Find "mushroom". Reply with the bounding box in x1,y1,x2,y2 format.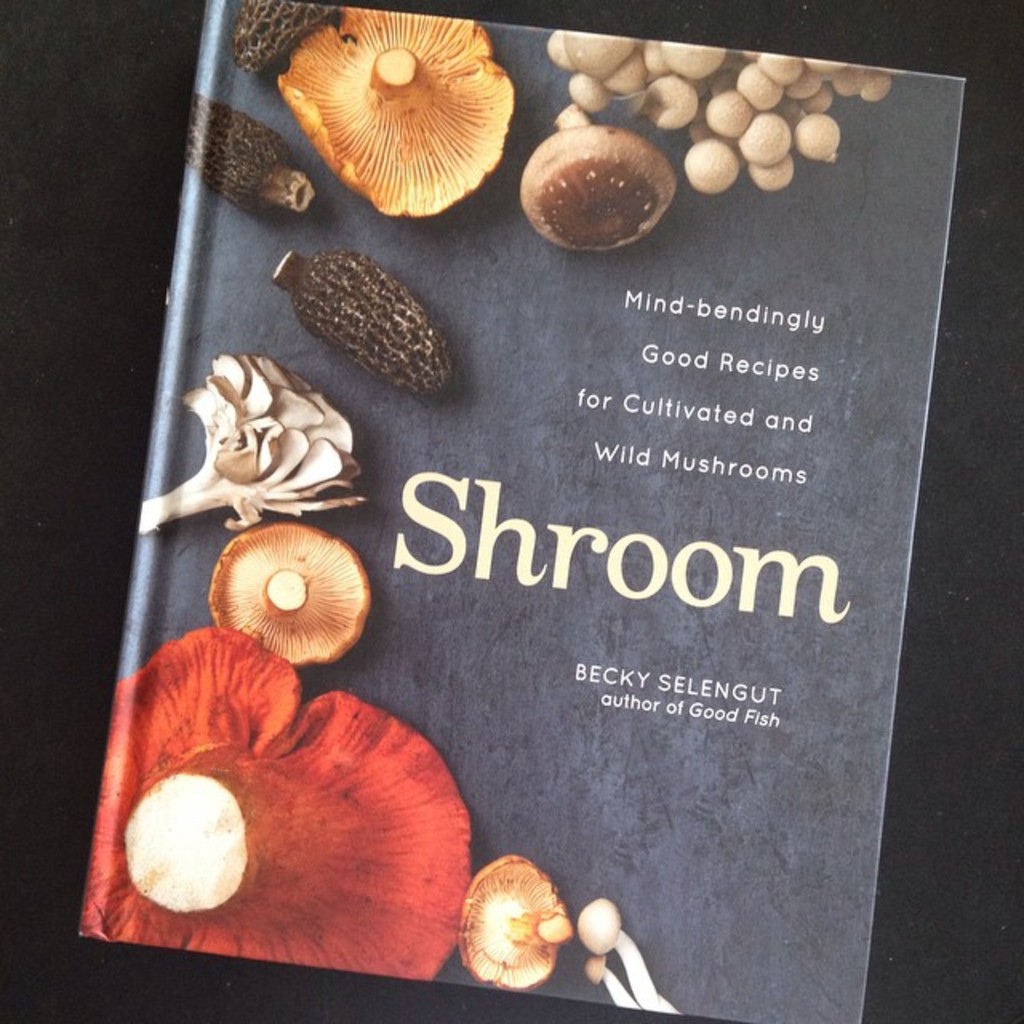
270,246,454,397.
